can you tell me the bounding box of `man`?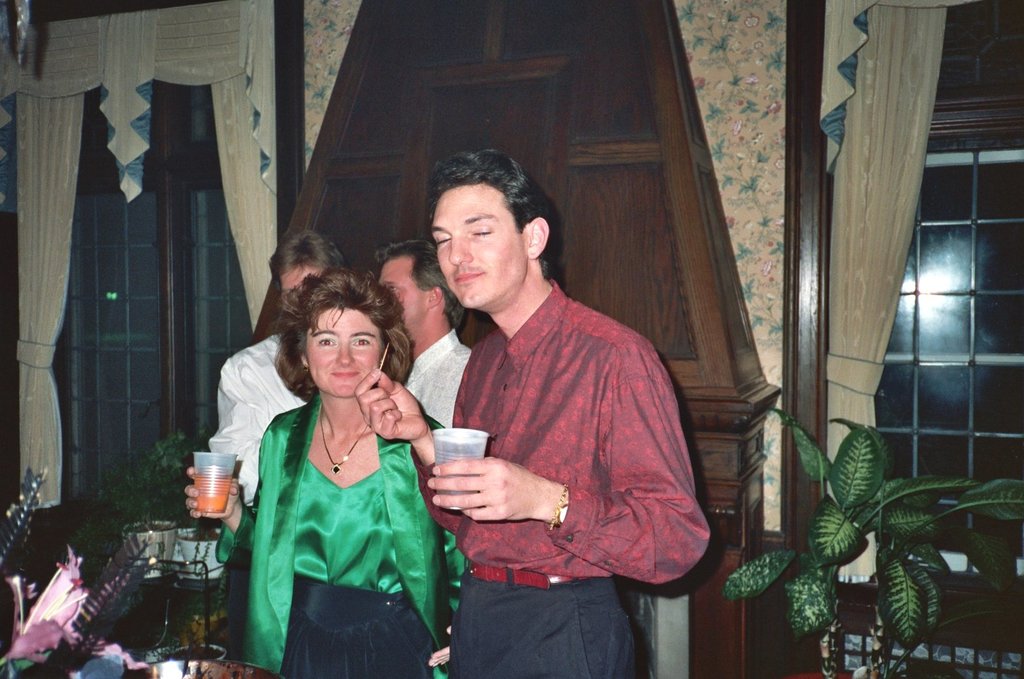
x1=355, y1=151, x2=711, y2=678.
